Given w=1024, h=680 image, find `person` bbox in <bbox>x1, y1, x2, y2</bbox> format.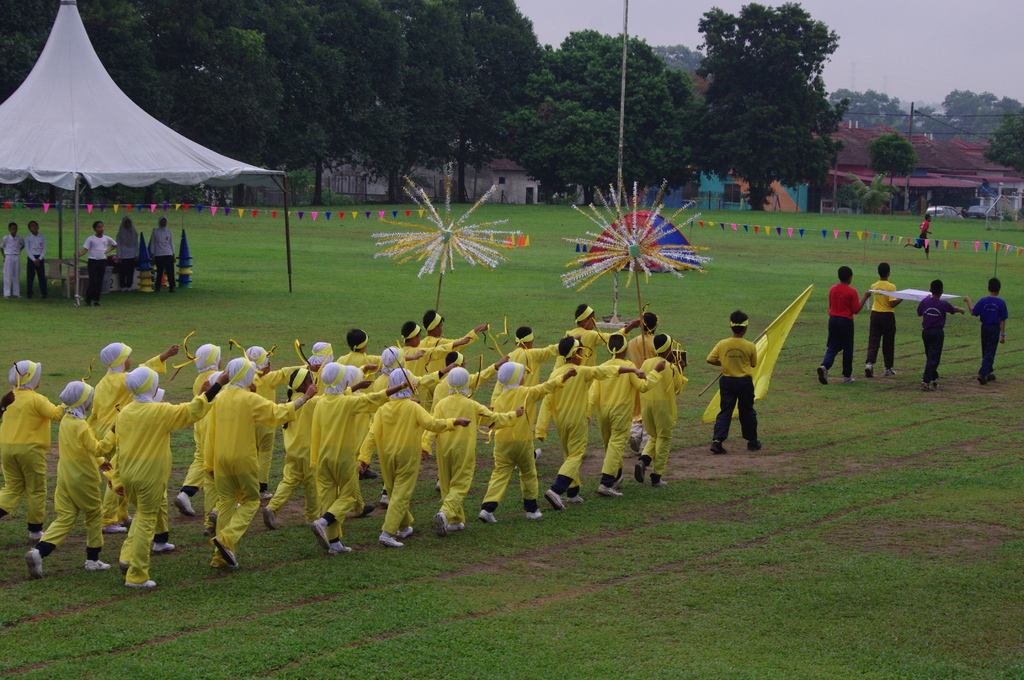
<bbox>914, 211, 936, 260</bbox>.
